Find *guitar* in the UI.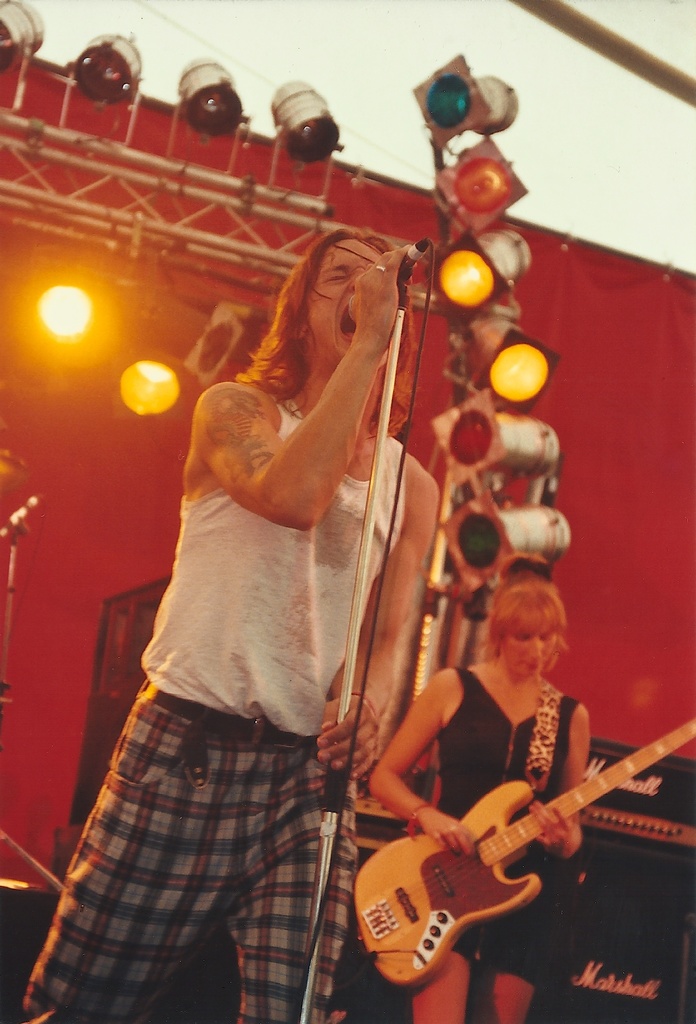
UI element at BBox(344, 708, 686, 998).
